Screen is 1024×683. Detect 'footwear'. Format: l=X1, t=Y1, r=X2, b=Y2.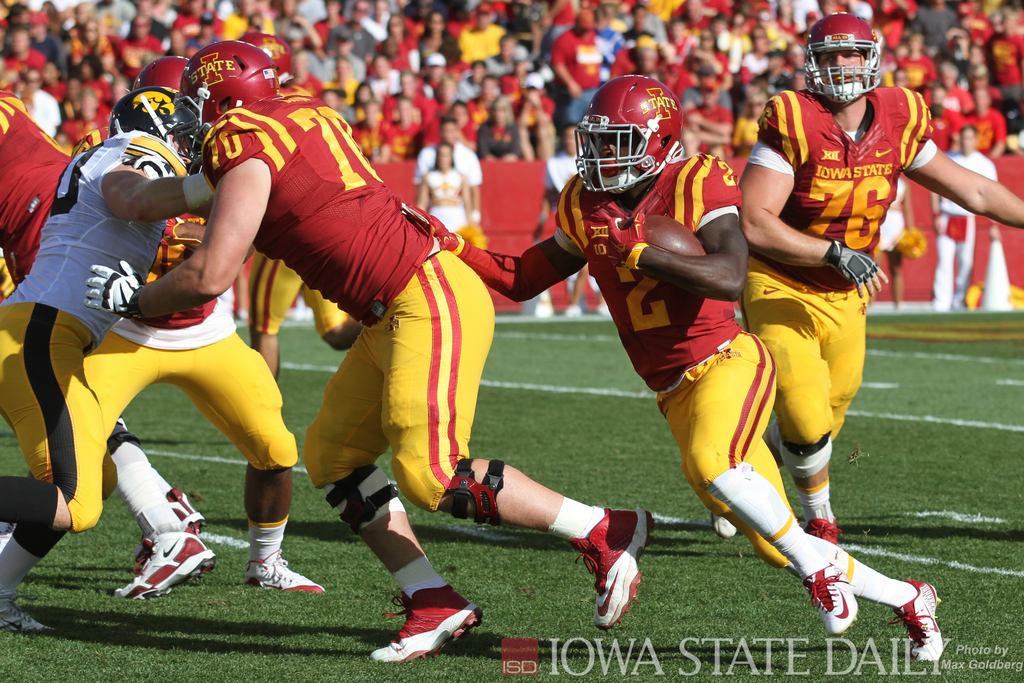
l=241, t=556, r=326, b=598.
